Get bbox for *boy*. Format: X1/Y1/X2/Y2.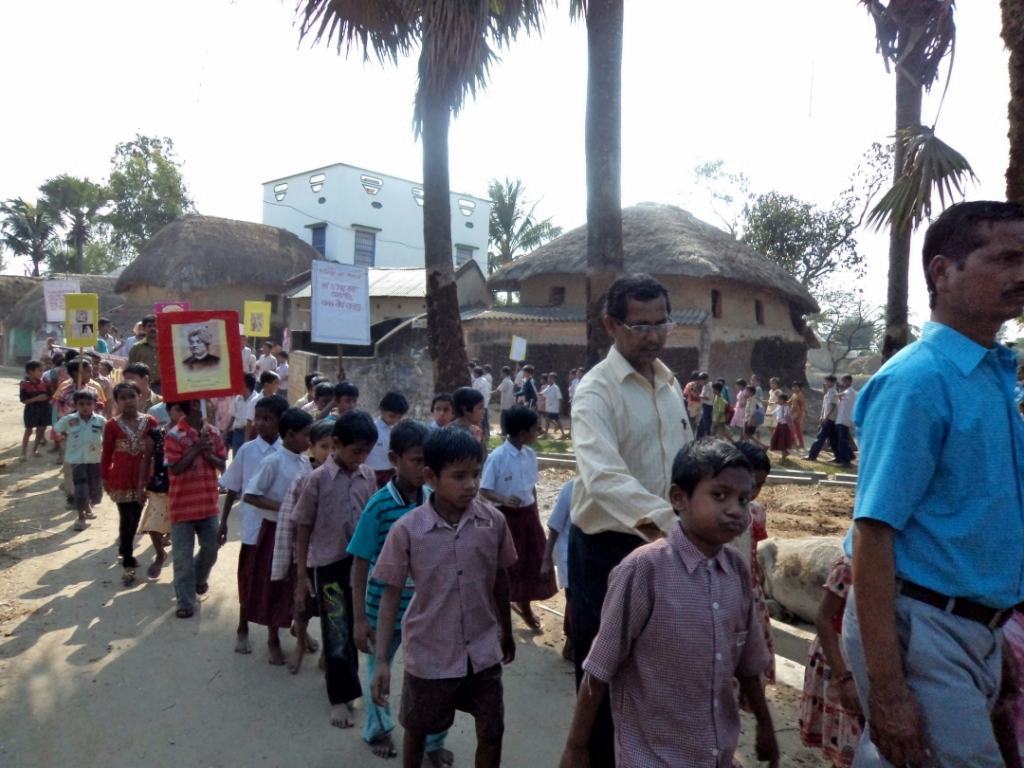
492/367/515/426.
